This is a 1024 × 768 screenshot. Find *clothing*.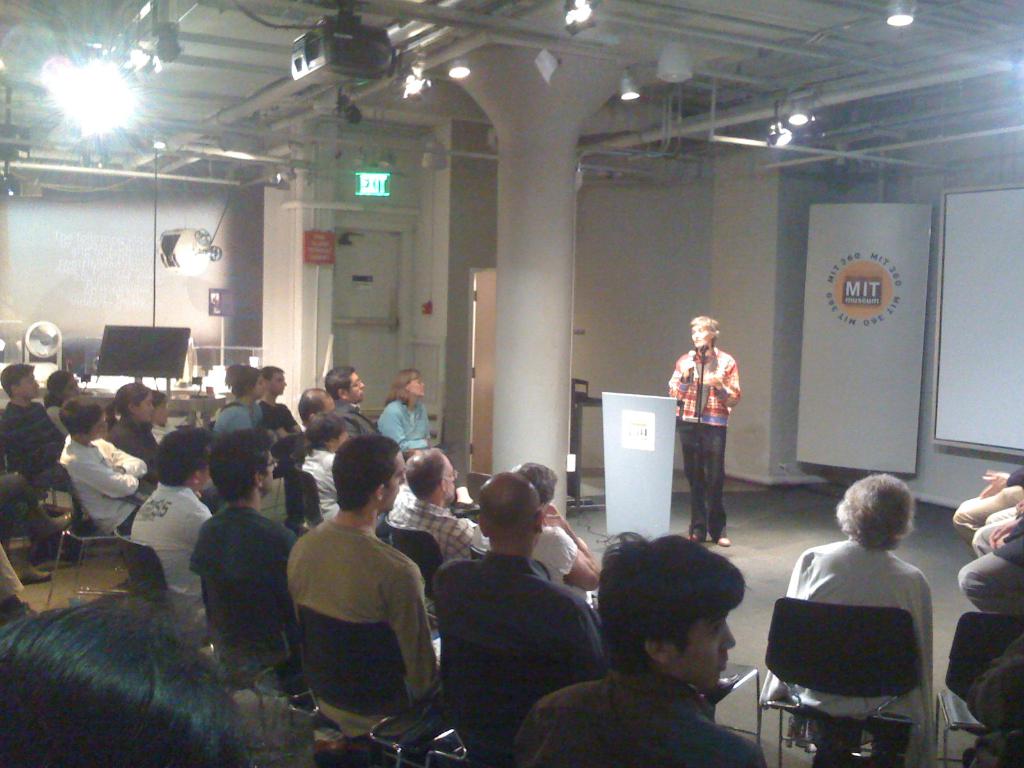
Bounding box: {"left": 0, "top": 399, "right": 65, "bottom": 472}.
